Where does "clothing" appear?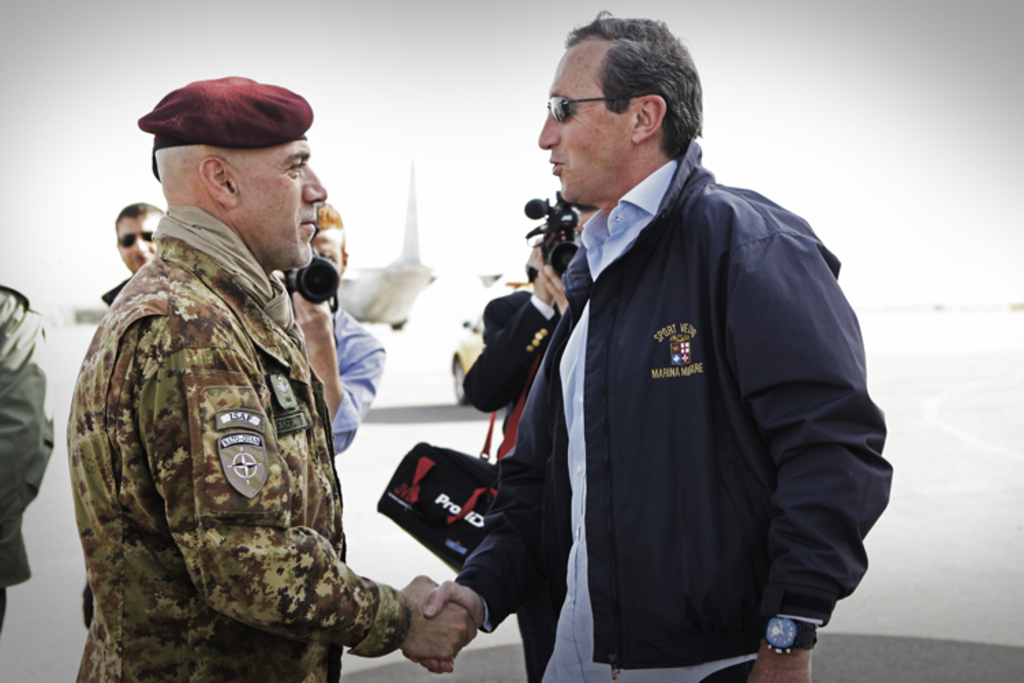
Appears at bbox=(83, 269, 130, 637).
